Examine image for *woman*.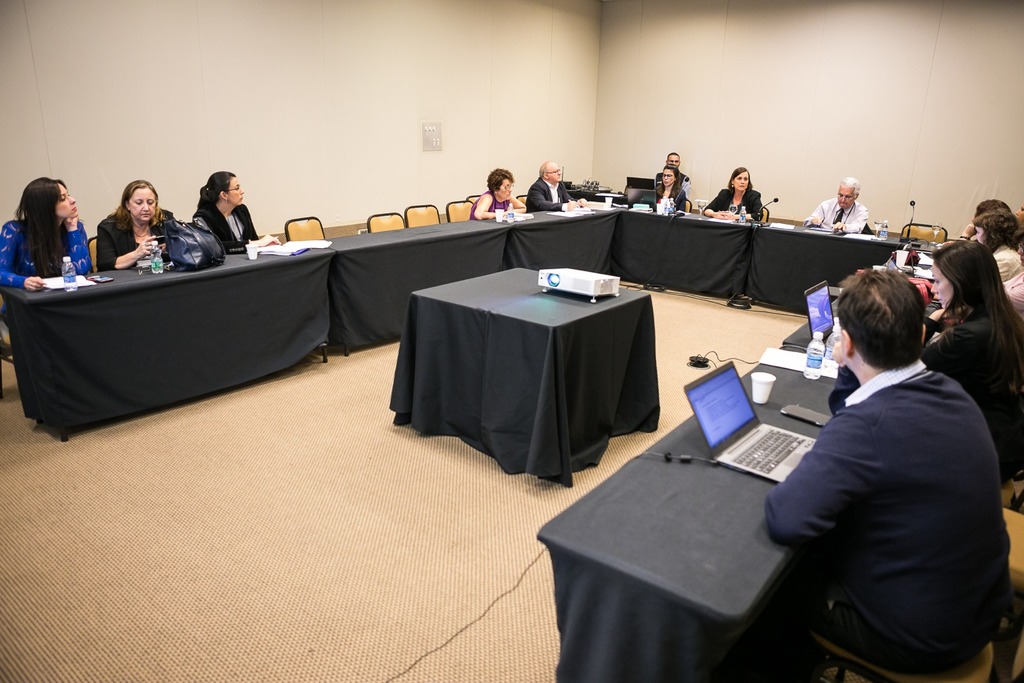
Examination result: 703/165/761/219.
